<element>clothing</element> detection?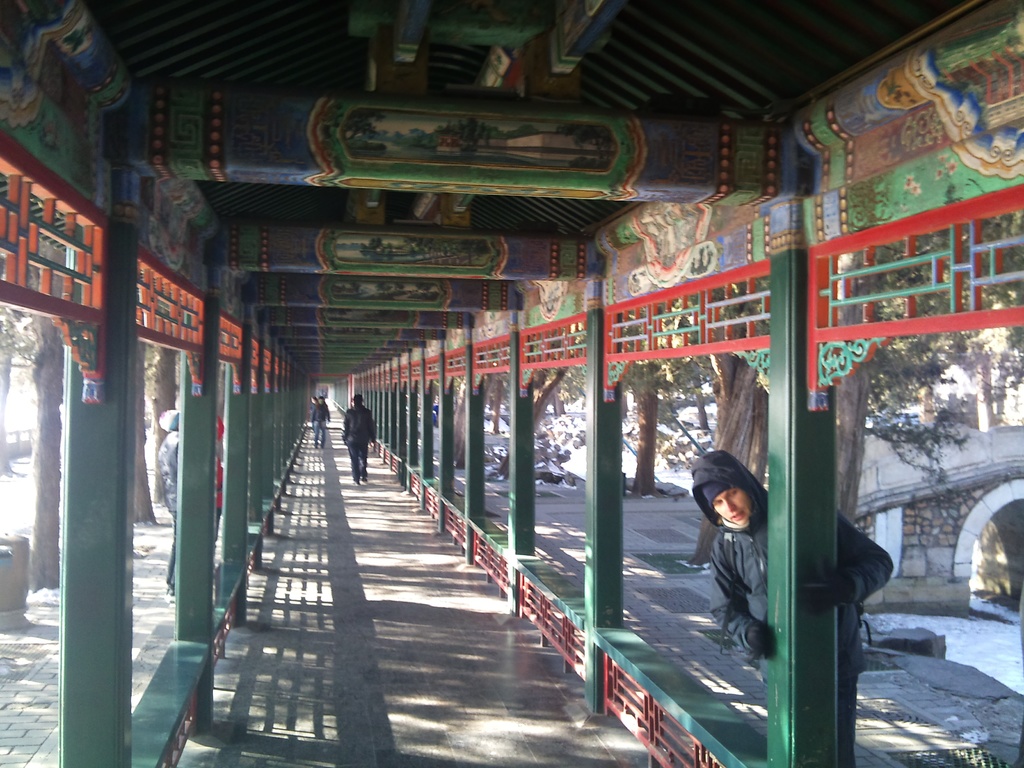
detection(154, 430, 180, 585)
